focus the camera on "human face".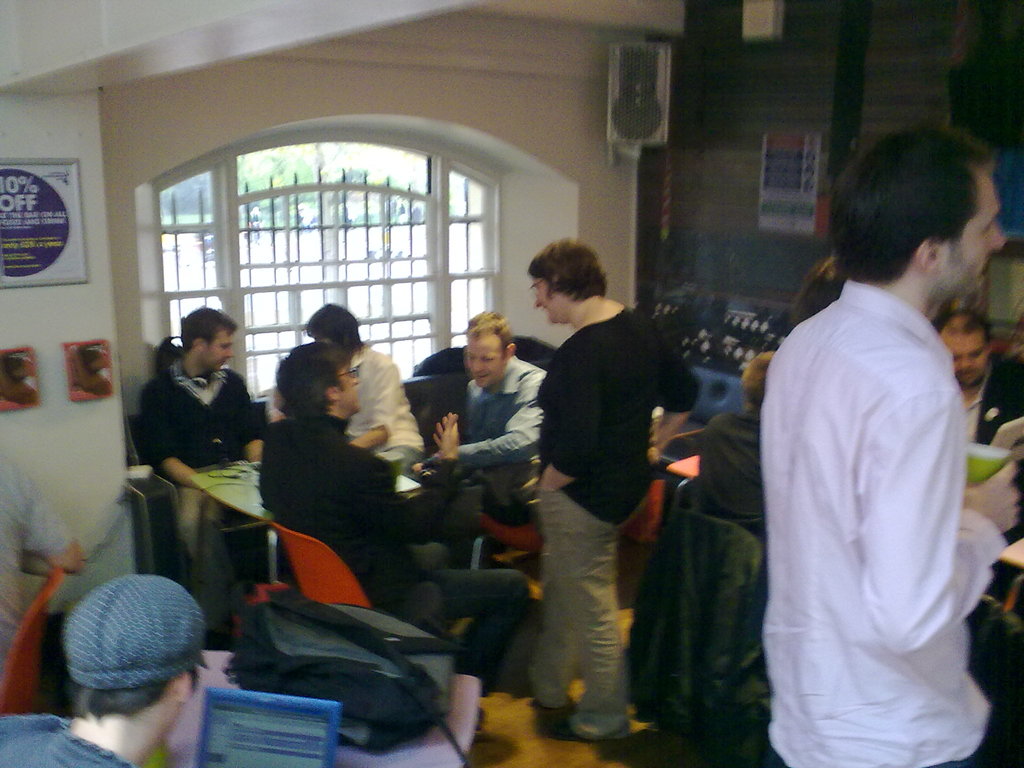
Focus region: bbox=(340, 369, 358, 414).
